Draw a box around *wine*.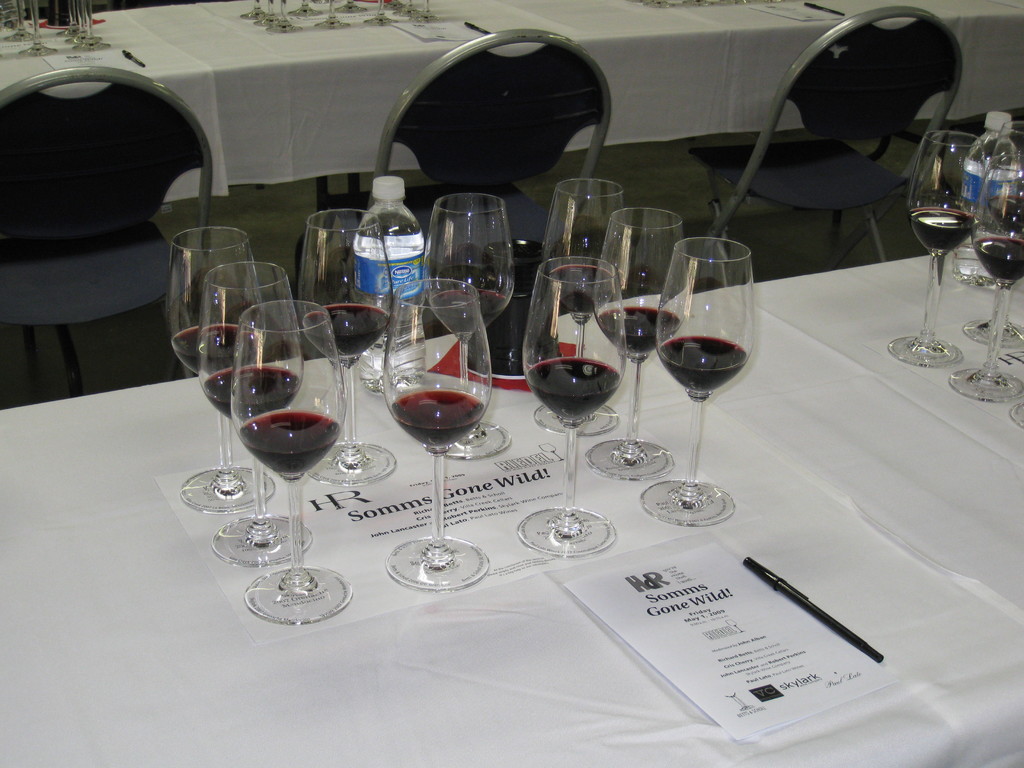
l=547, t=264, r=623, b=313.
